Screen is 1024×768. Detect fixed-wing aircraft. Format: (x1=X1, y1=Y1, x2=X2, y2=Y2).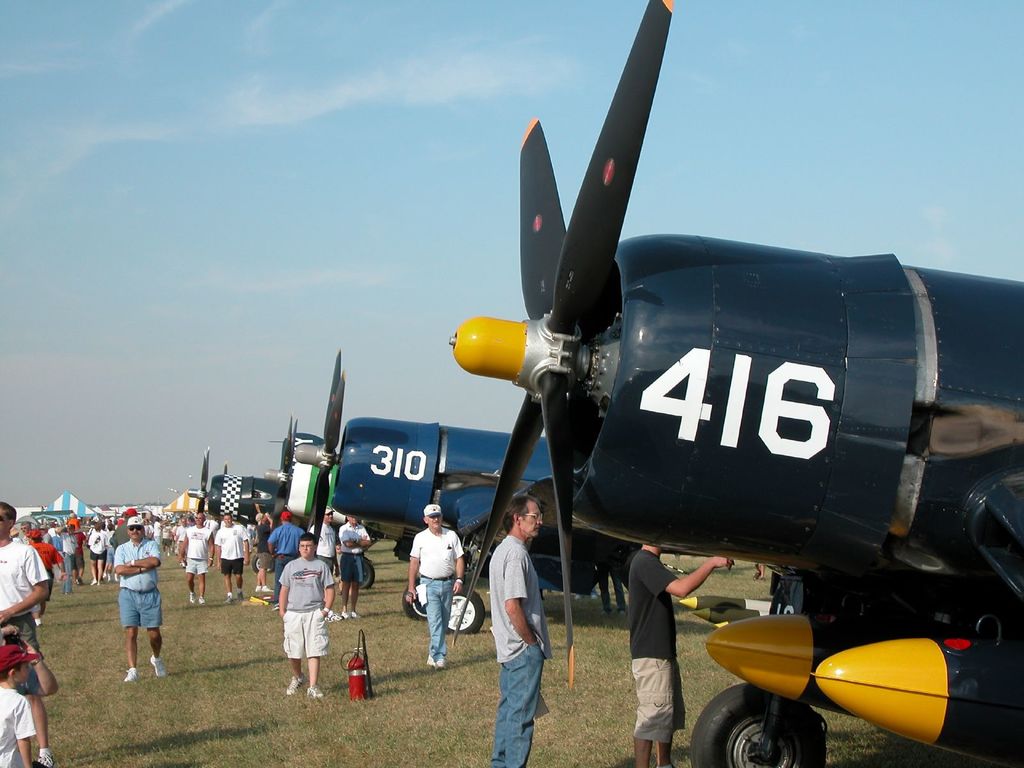
(x1=182, y1=445, x2=287, y2=573).
